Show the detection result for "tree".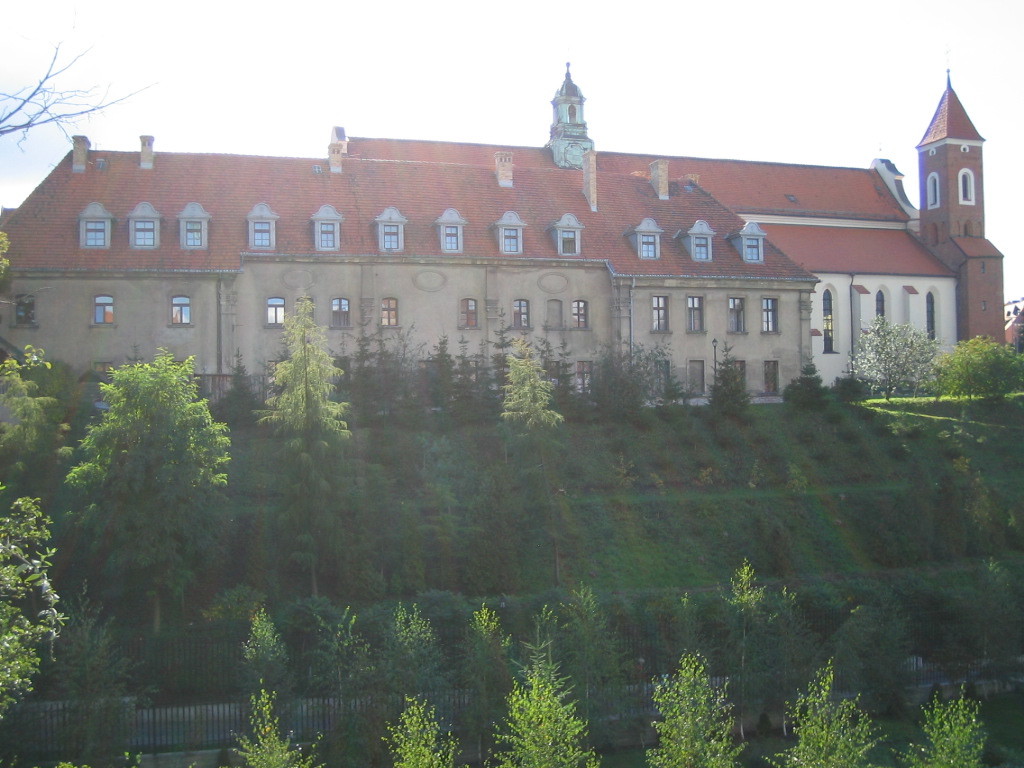
detection(851, 311, 944, 400).
